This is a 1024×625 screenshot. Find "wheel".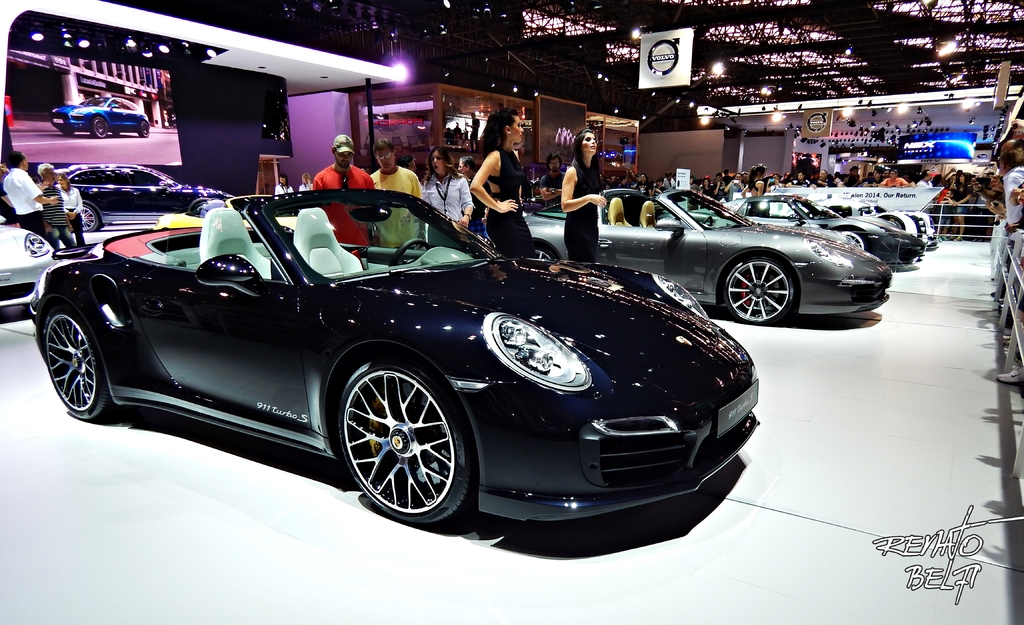
Bounding box: (339,354,464,525).
